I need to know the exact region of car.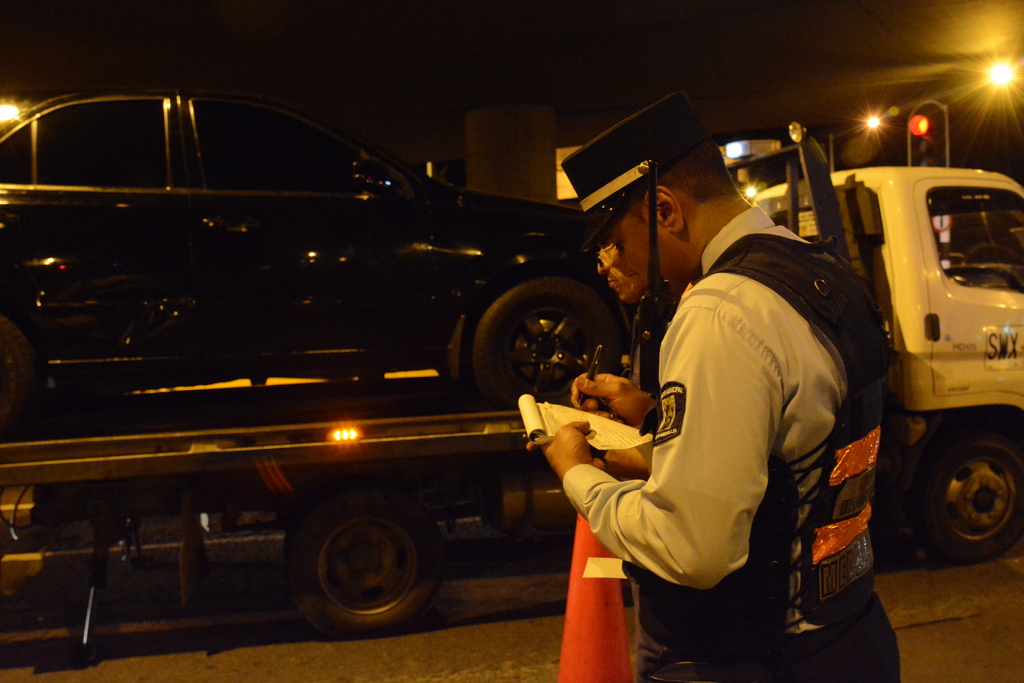
Region: <bbox>0, 84, 656, 446</bbox>.
